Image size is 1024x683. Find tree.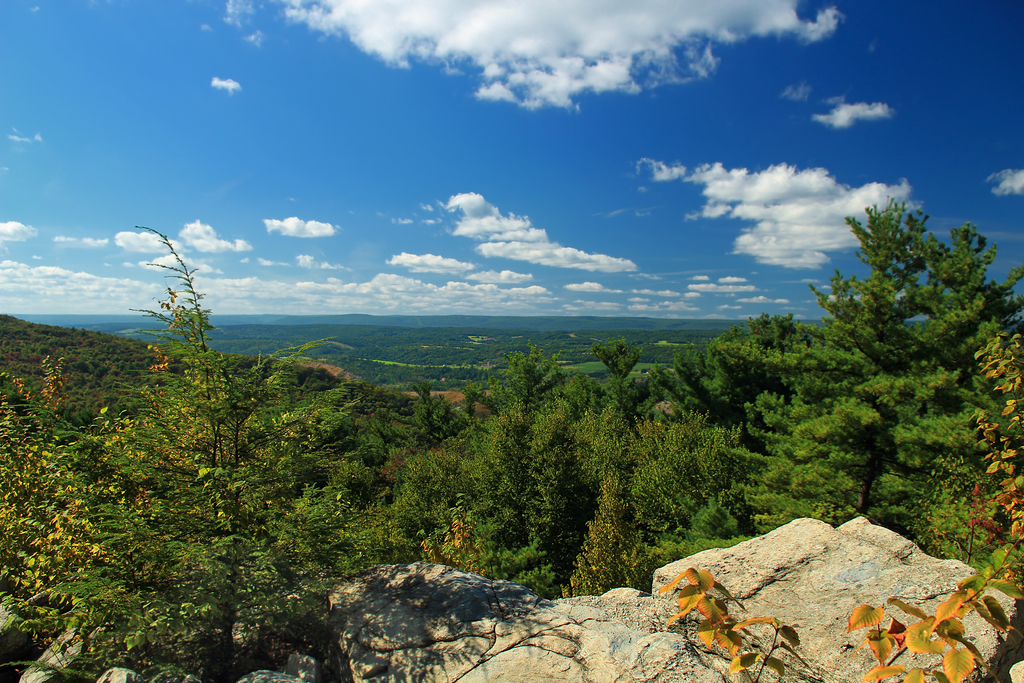
bbox=(0, 222, 381, 682).
